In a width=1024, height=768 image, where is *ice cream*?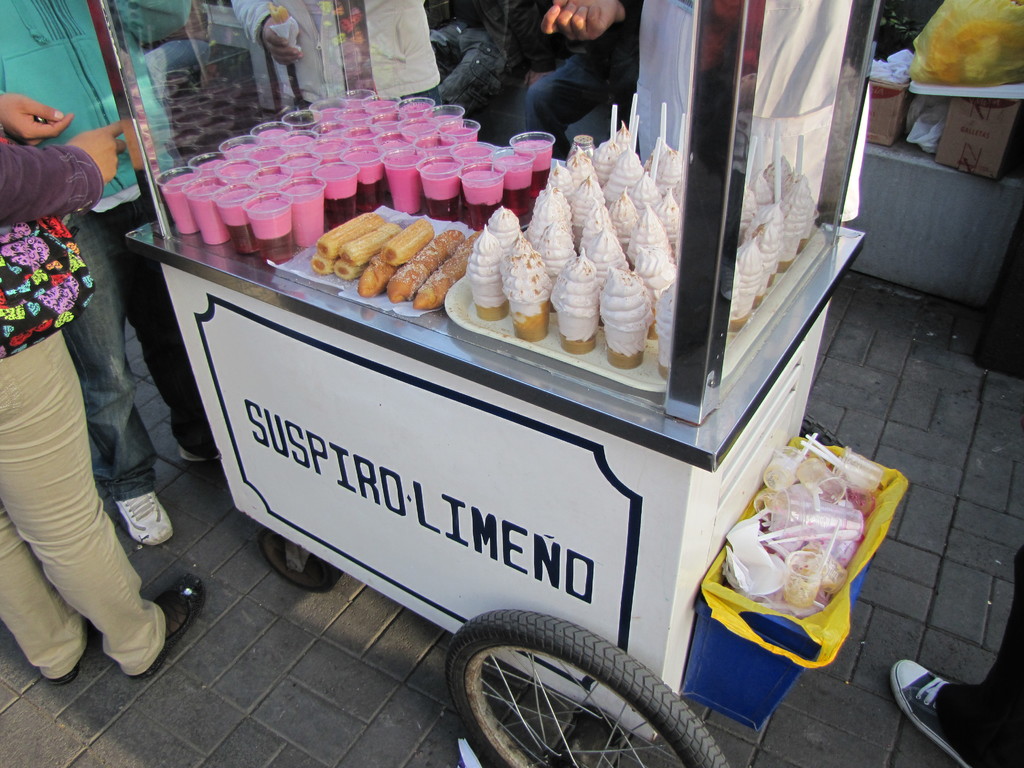
[left=771, top=152, right=795, bottom=191].
